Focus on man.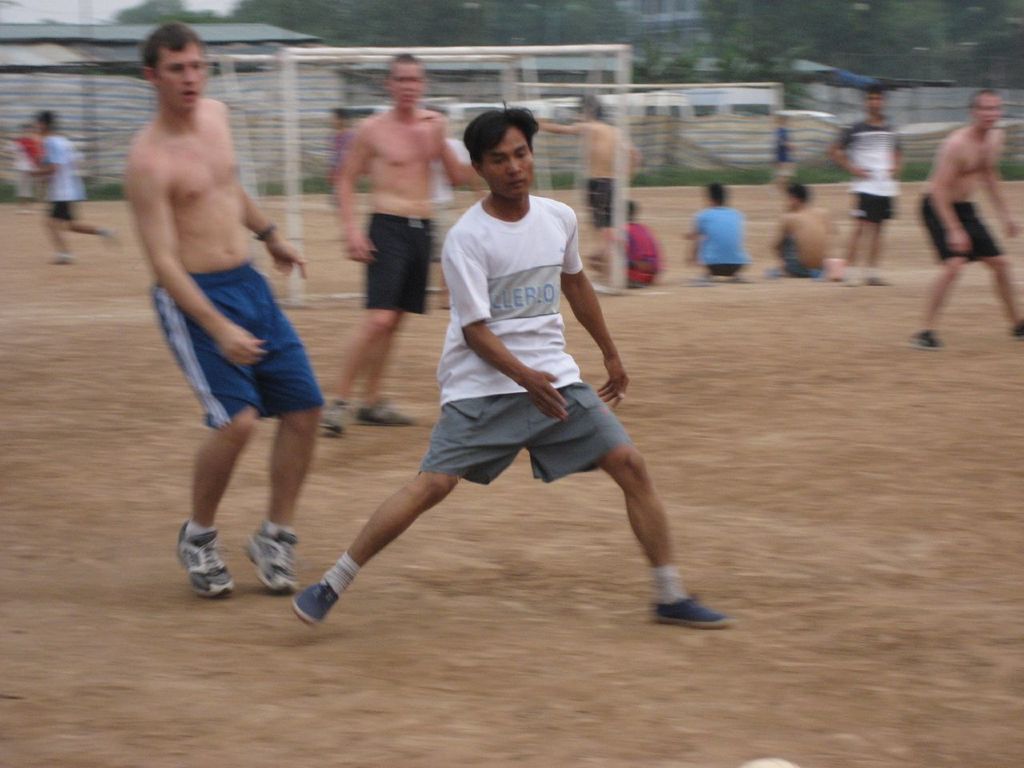
Focused at x1=36 y1=130 x2=90 y2=218.
